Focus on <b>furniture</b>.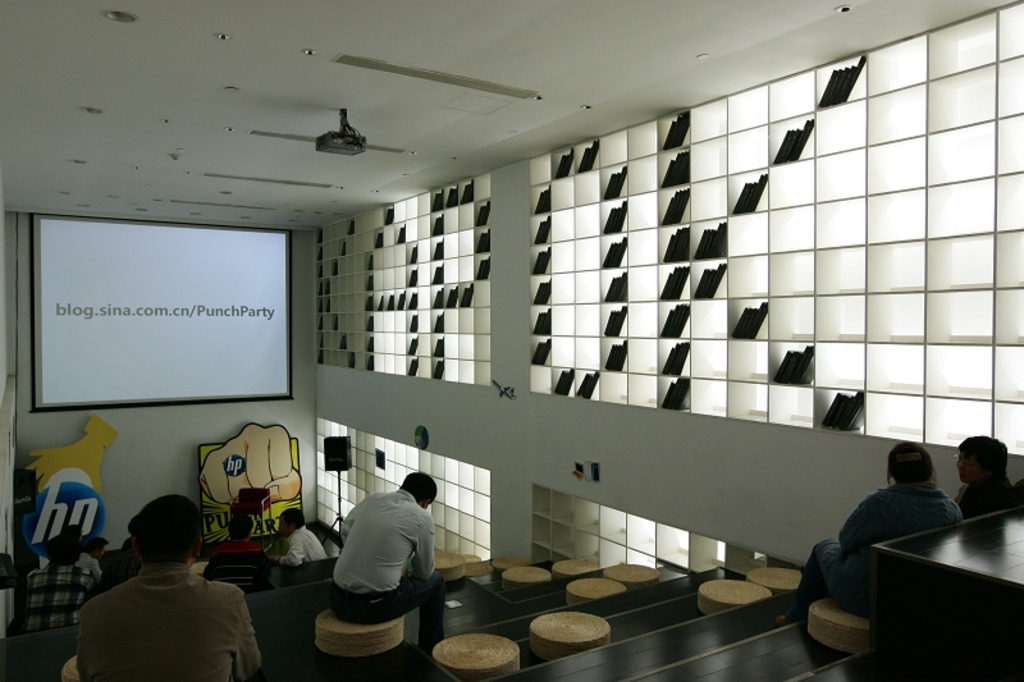
Focused at [x1=563, y1=575, x2=628, y2=607].
